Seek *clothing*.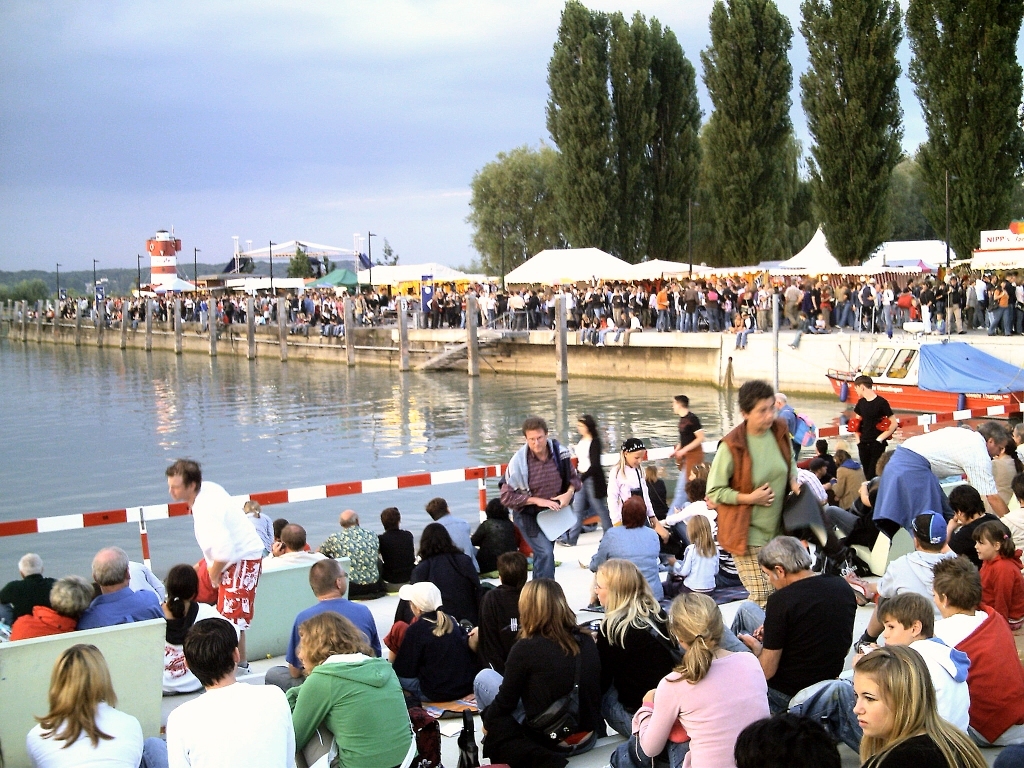
pyautogui.locateOnScreen(880, 547, 953, 604).
